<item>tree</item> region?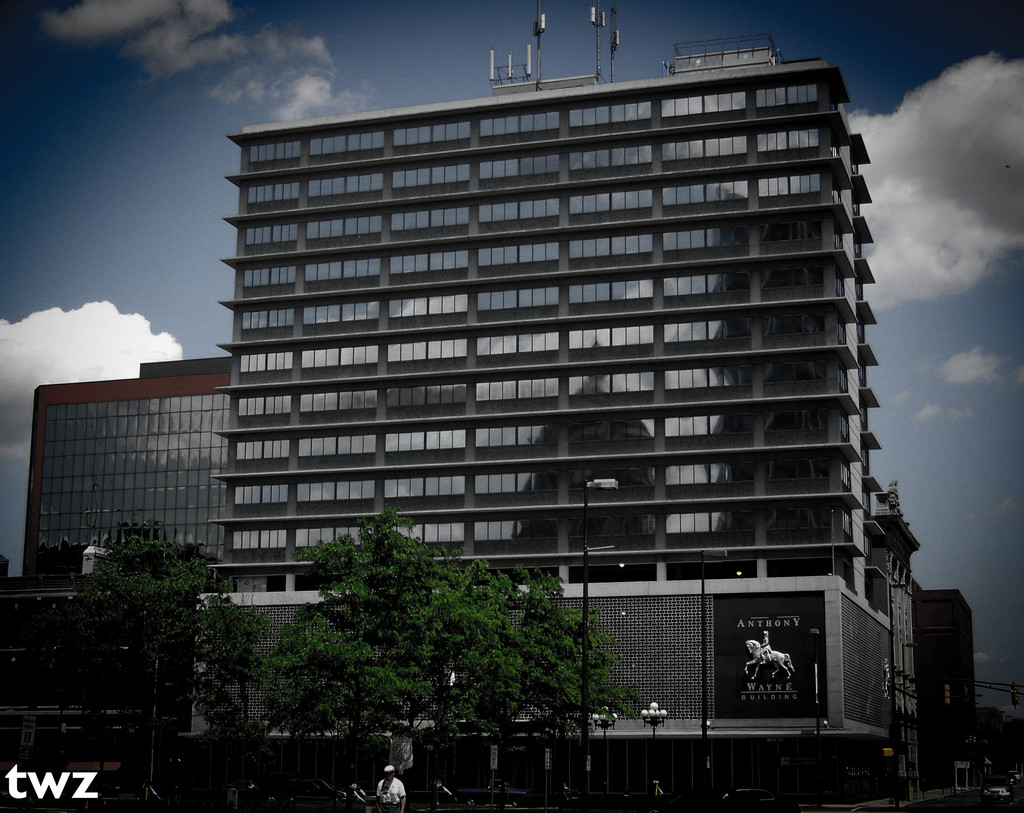
BBox(273, 499, 629, 812)
